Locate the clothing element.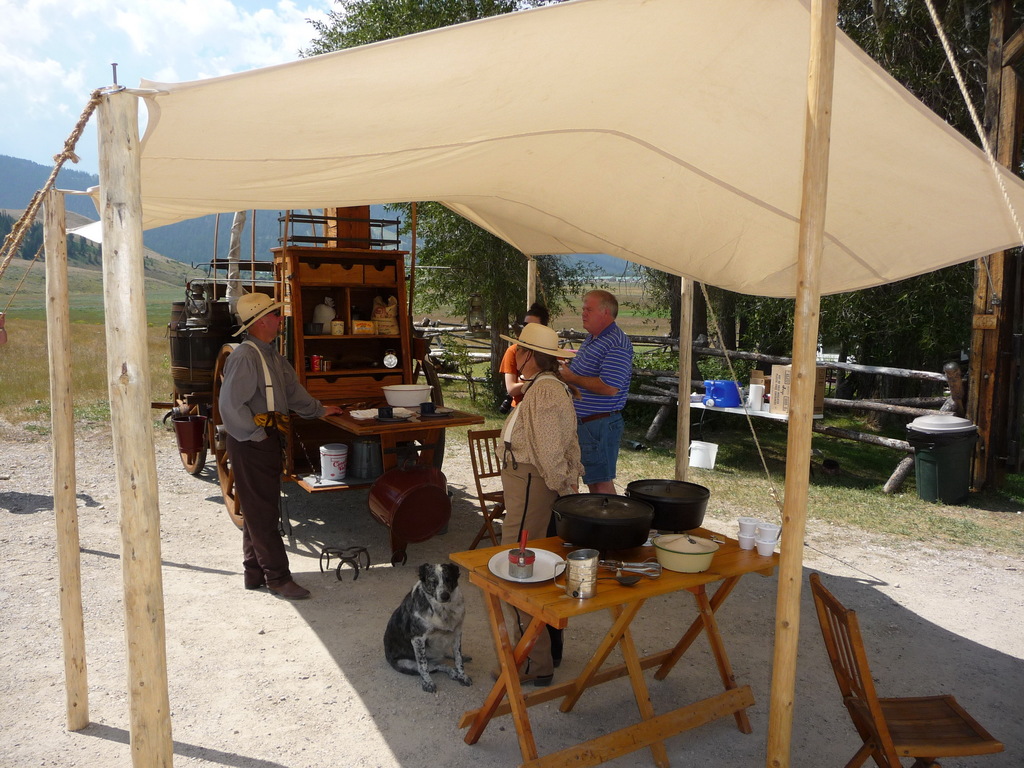
Element bbox: rect(499, 339, 522, 413).
